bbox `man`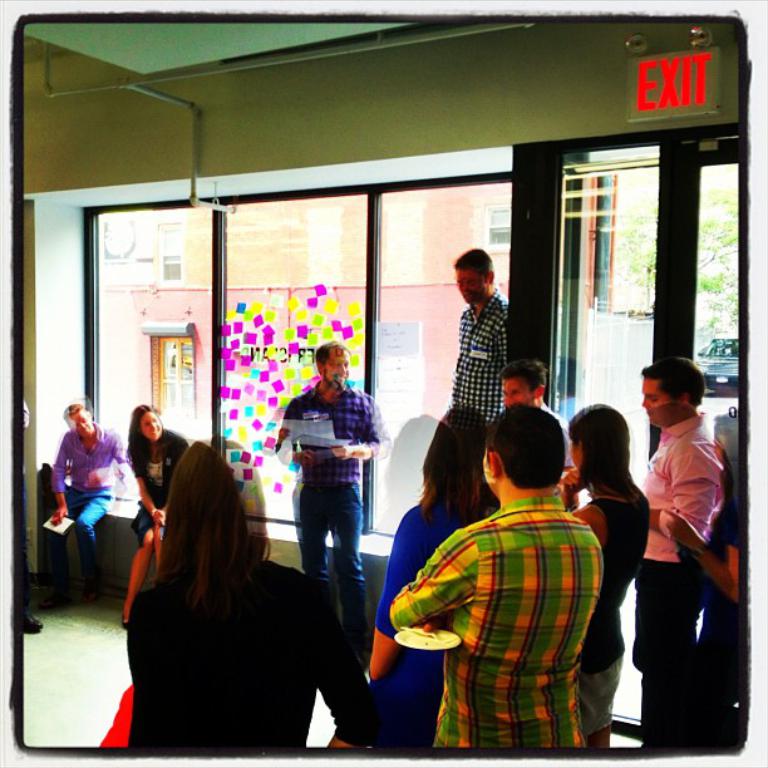
crop(48, 403, 127, 601)
